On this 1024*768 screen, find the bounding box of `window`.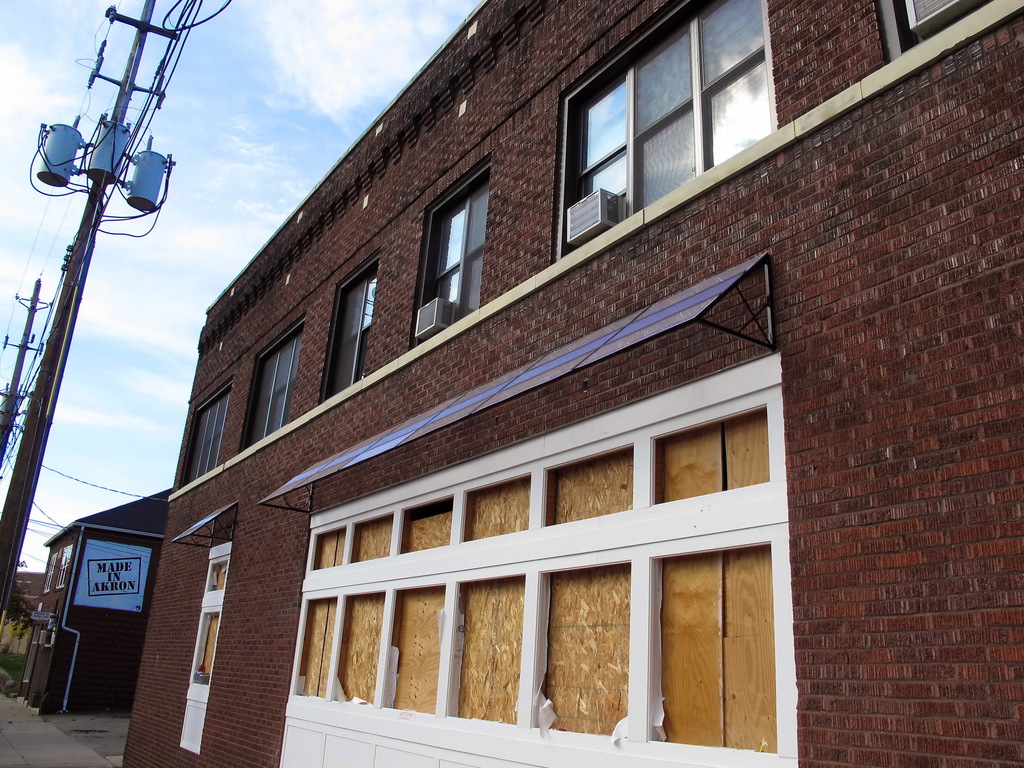
Bounding box: locate(412, 150, 490, 337).
